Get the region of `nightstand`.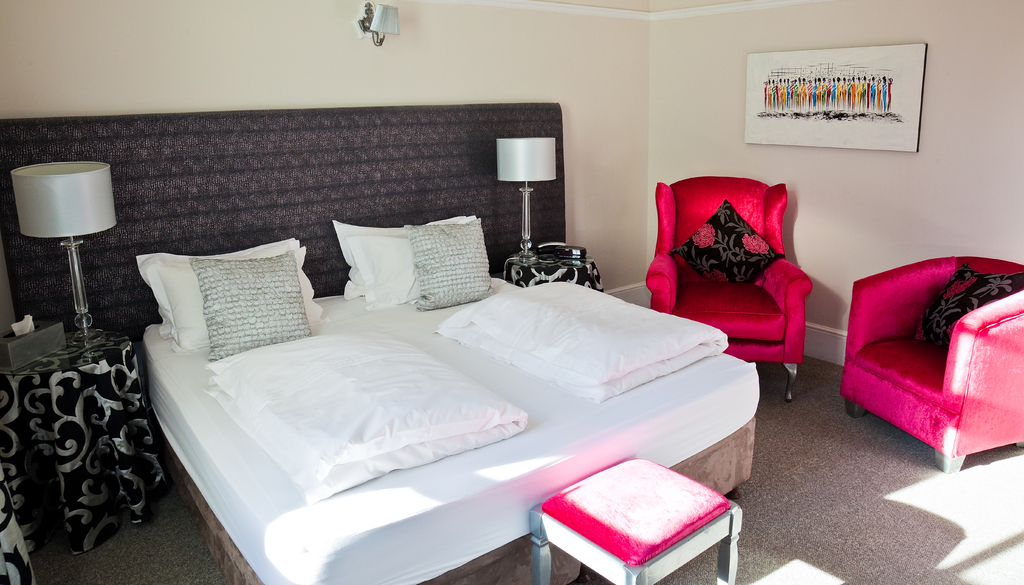
locate(507, 250, 603, 291).
